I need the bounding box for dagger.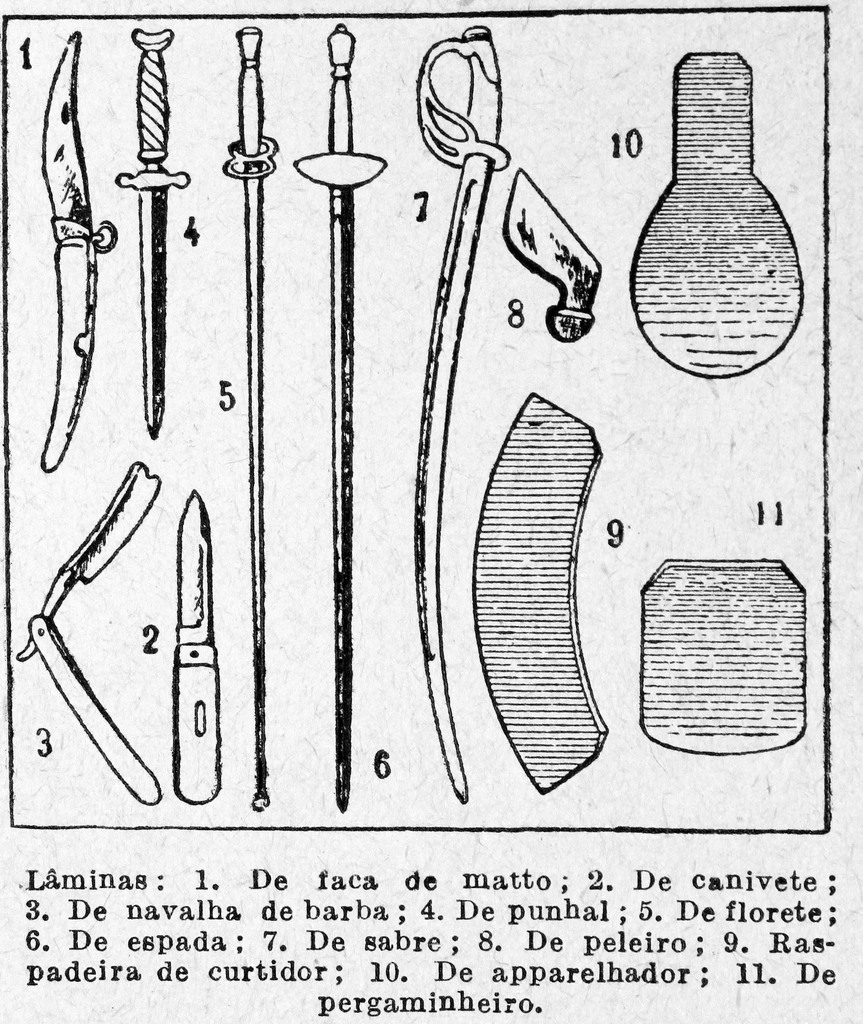
Here it is: pyautogui.locateOnScreen(114, 23, 191, 443).
